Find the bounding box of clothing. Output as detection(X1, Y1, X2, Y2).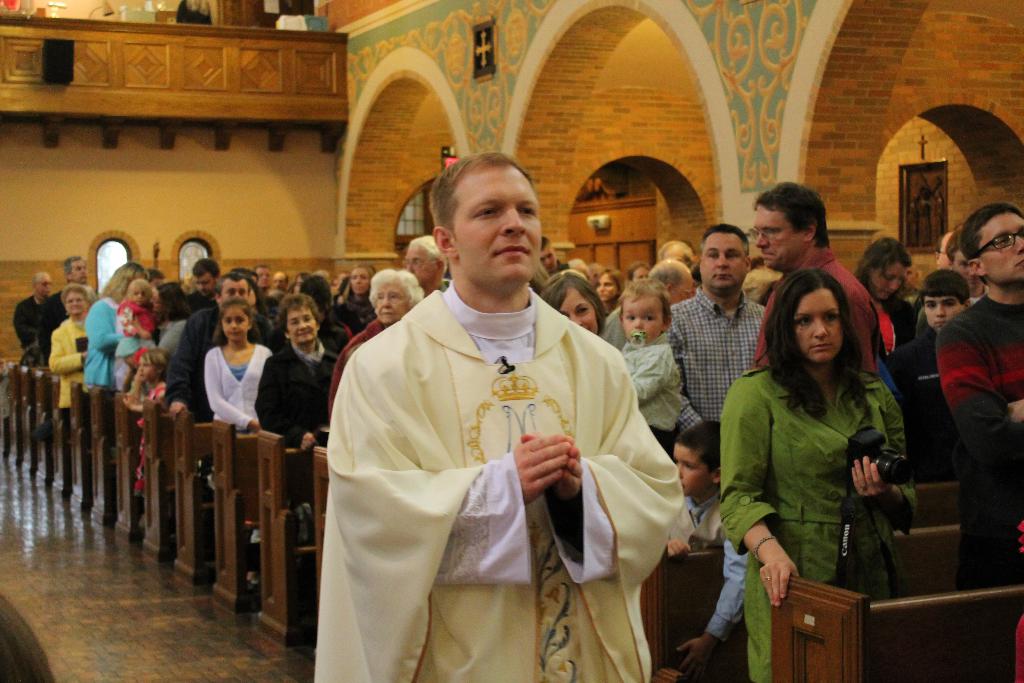
detection(58, 270, 83, 327).
